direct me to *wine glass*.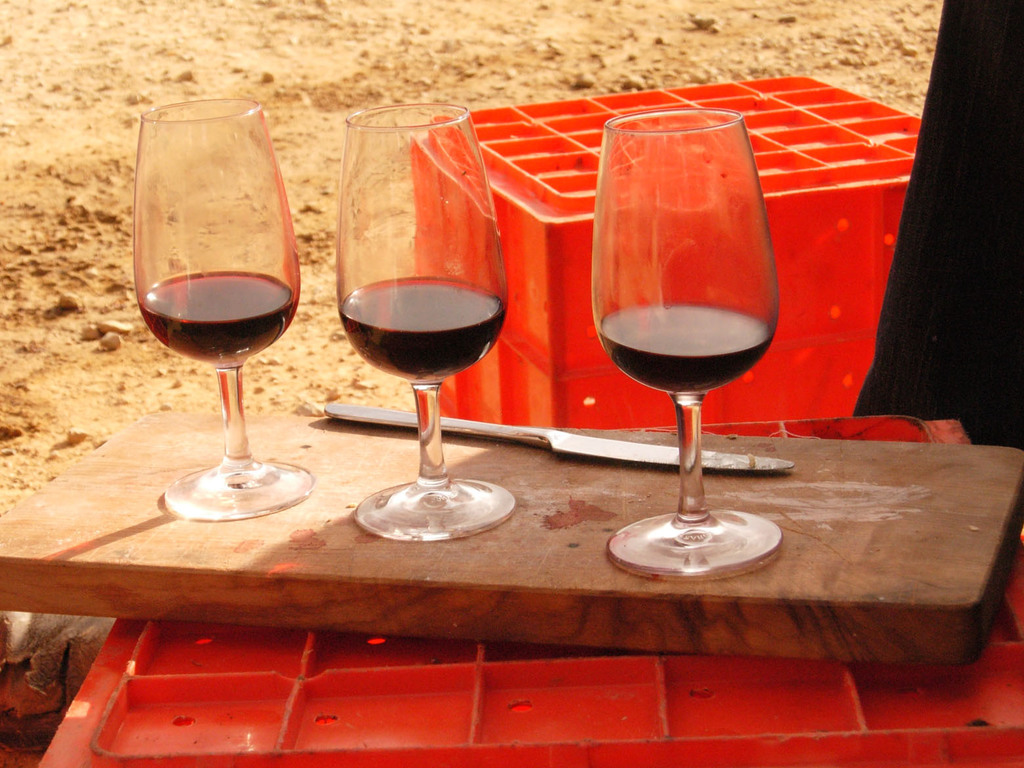
Direction: 591,108,786,582.
